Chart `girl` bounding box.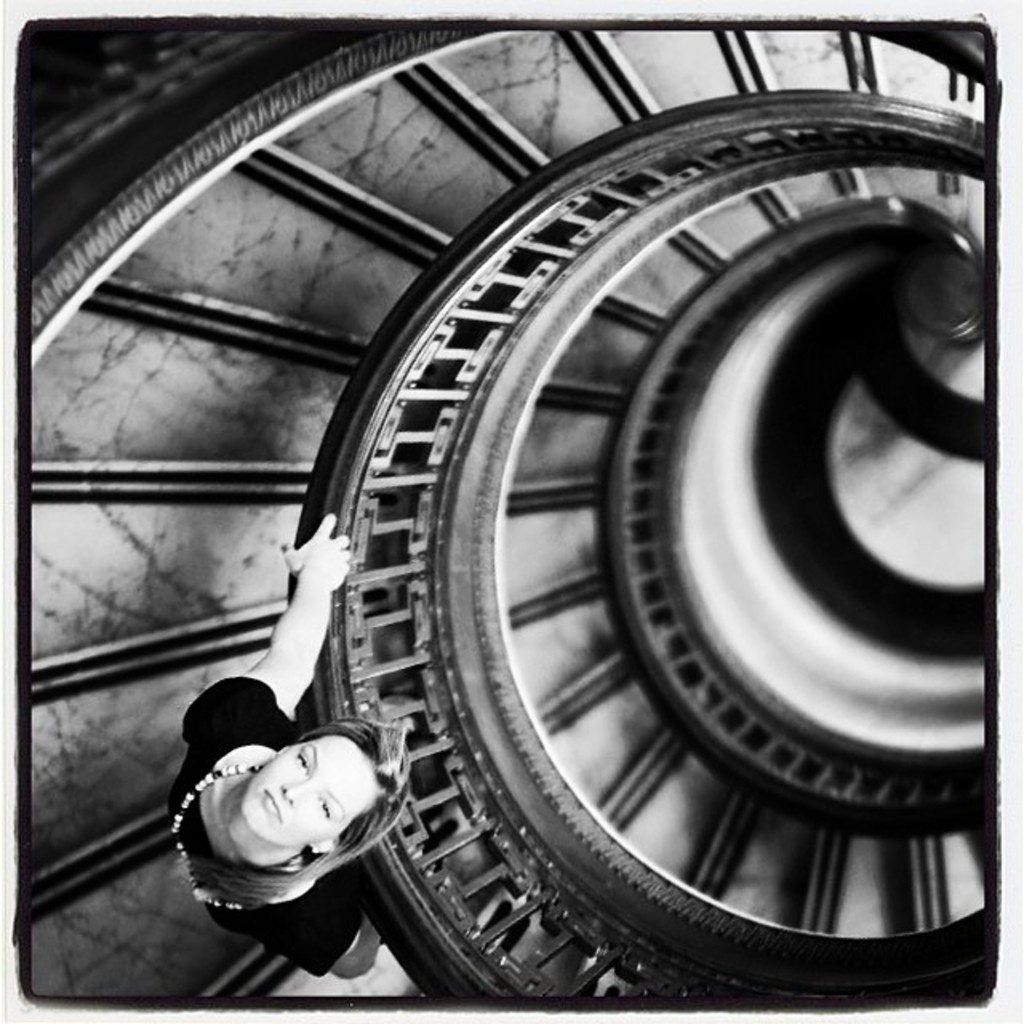
Charted: bbox=[170, 518, 421, 976].
